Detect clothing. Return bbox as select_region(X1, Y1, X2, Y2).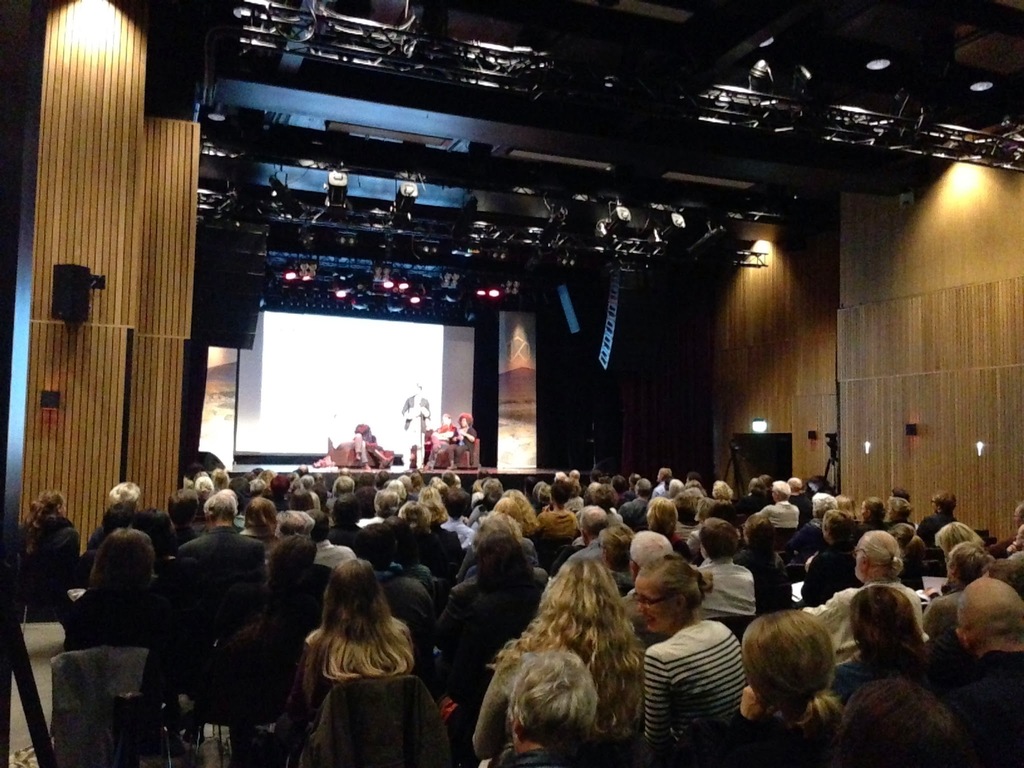
select_region(14, 517, 80, 611).
